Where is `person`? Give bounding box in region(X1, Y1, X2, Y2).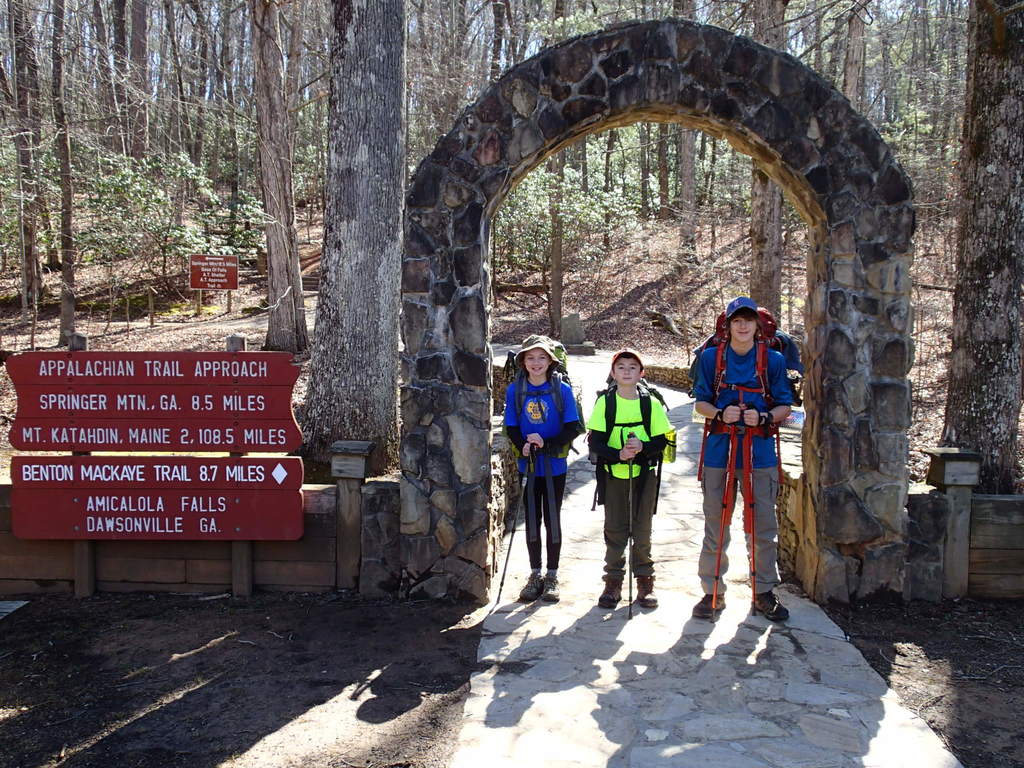
region(497, 340, 576, 602).
